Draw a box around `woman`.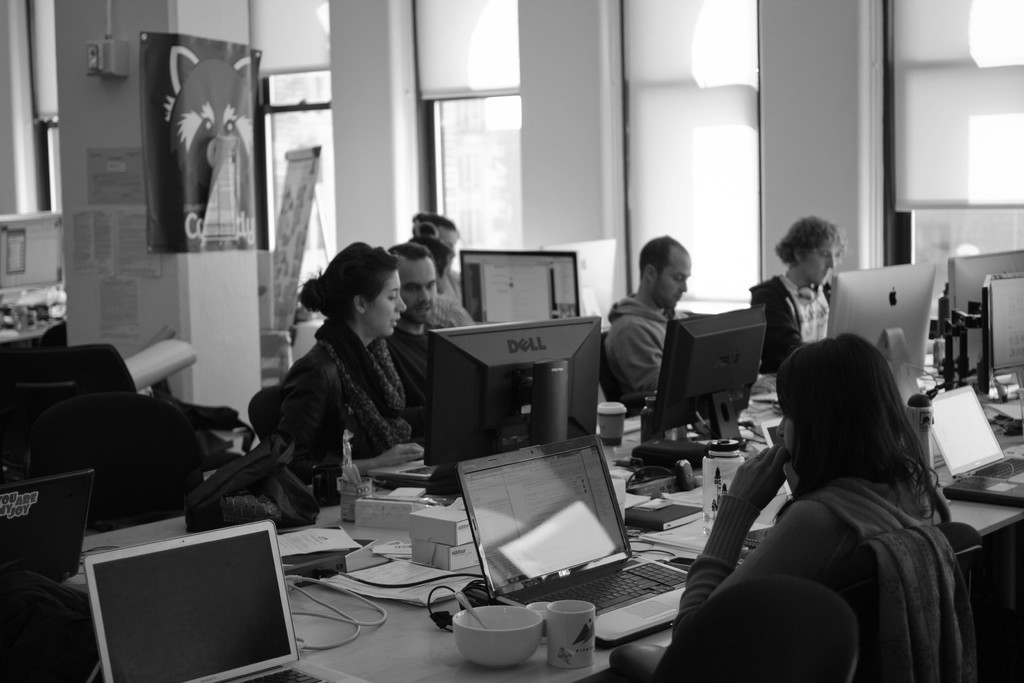
[687, 296, 963, 668].
